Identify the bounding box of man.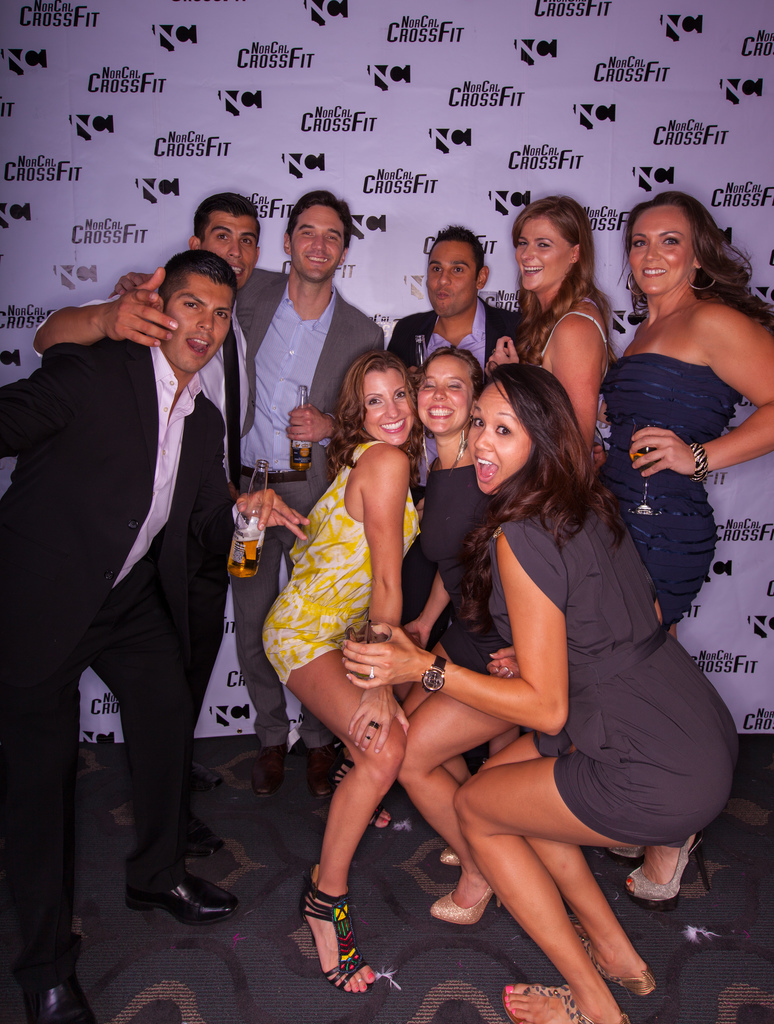
region(112, 188, 387, 802).
